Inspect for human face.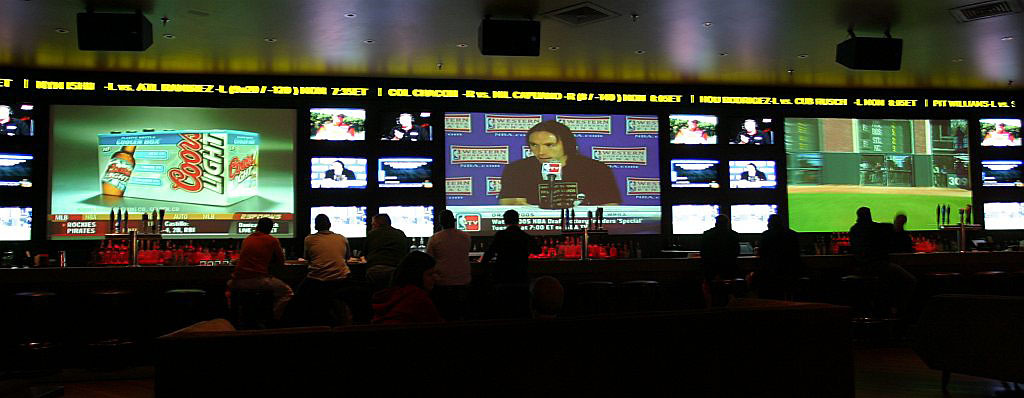
Inspection: box=[332, 160, 342, 174].
